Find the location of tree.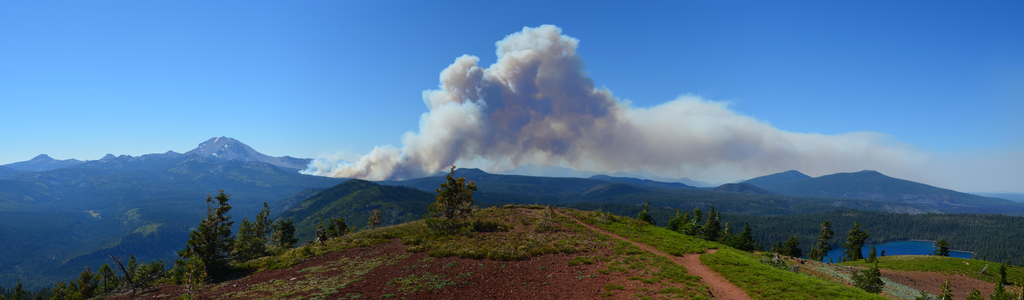
Location: detection(990, 277, 1013, 299).
